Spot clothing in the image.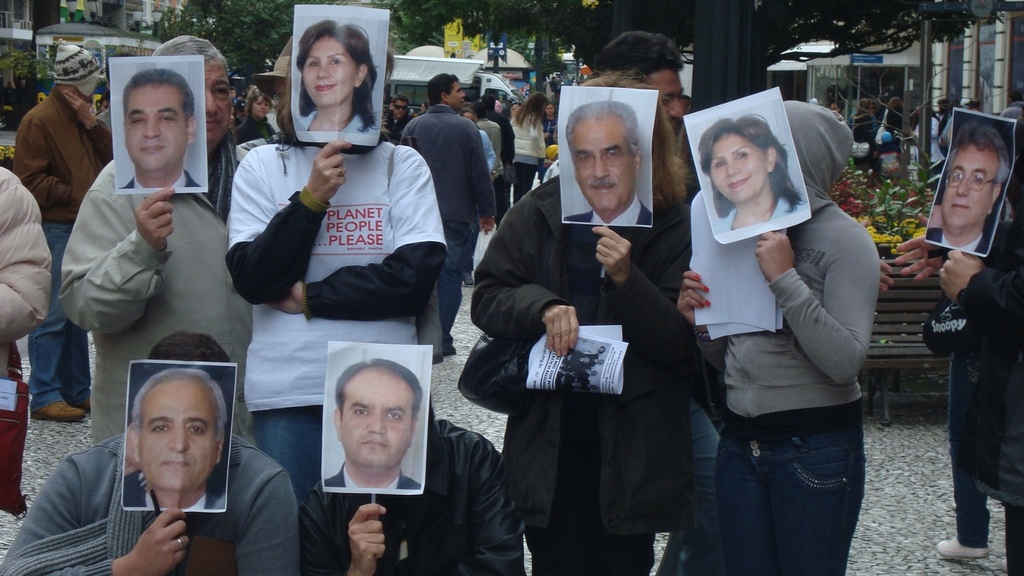
clothing found at 682,95,860,573.
